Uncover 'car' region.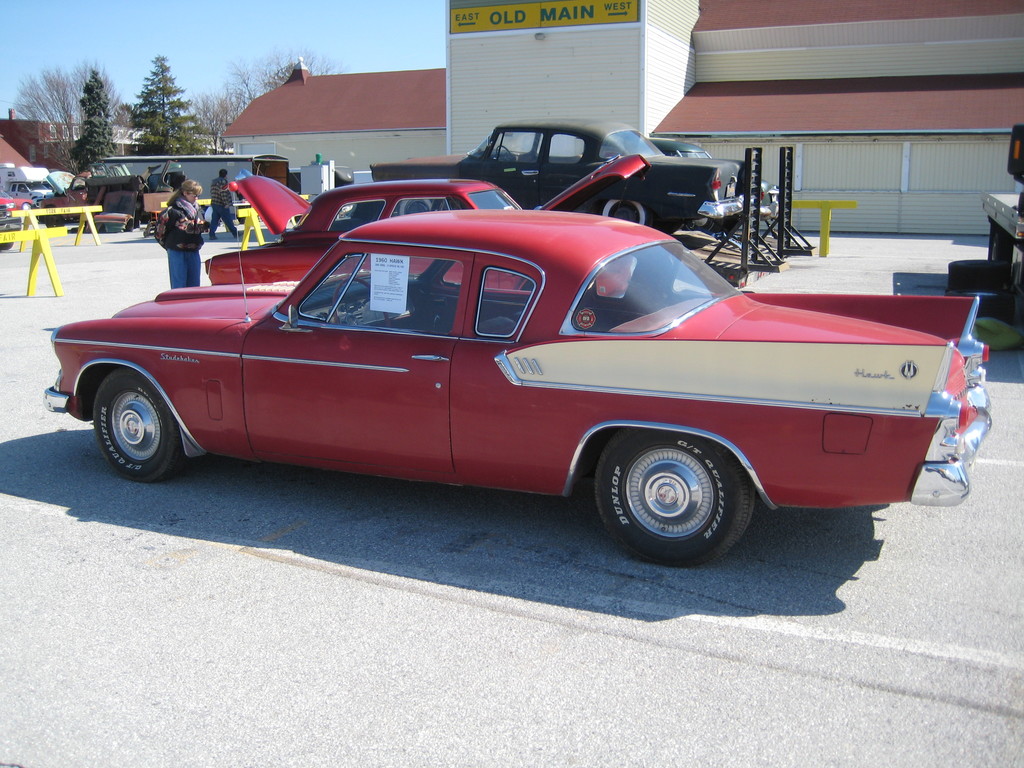
Uncovered: Rect(601, 137, 785, 236).
